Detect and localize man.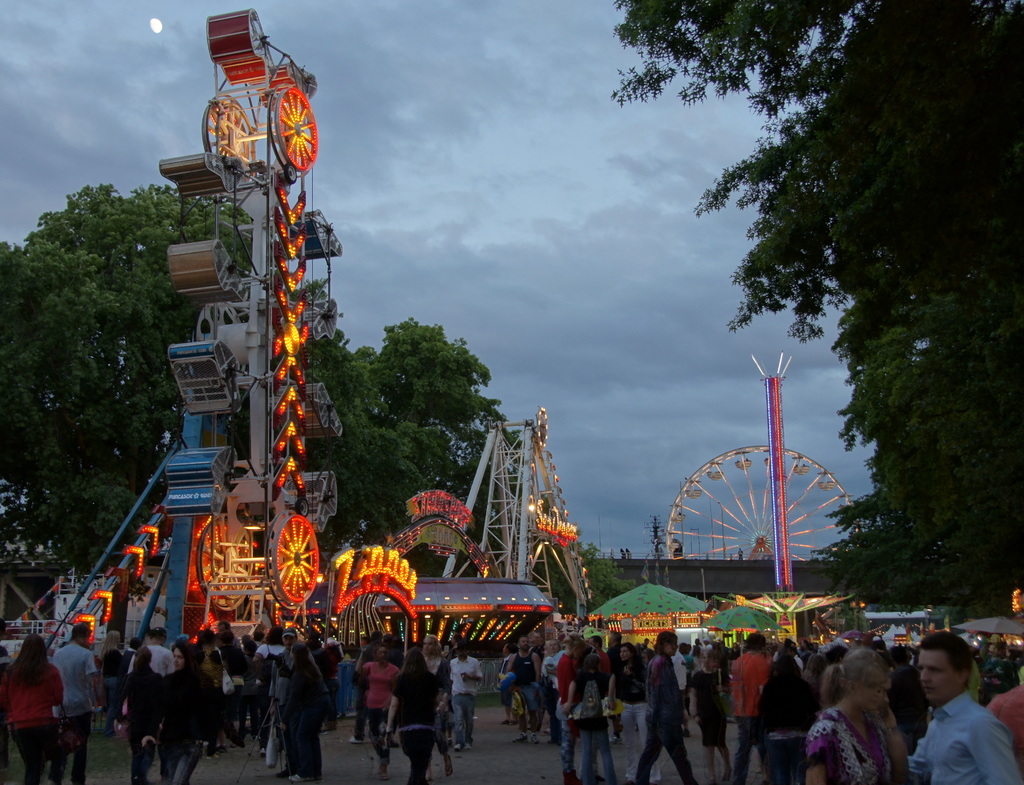
Localized at bbox=(127, 629, 172, 676).
